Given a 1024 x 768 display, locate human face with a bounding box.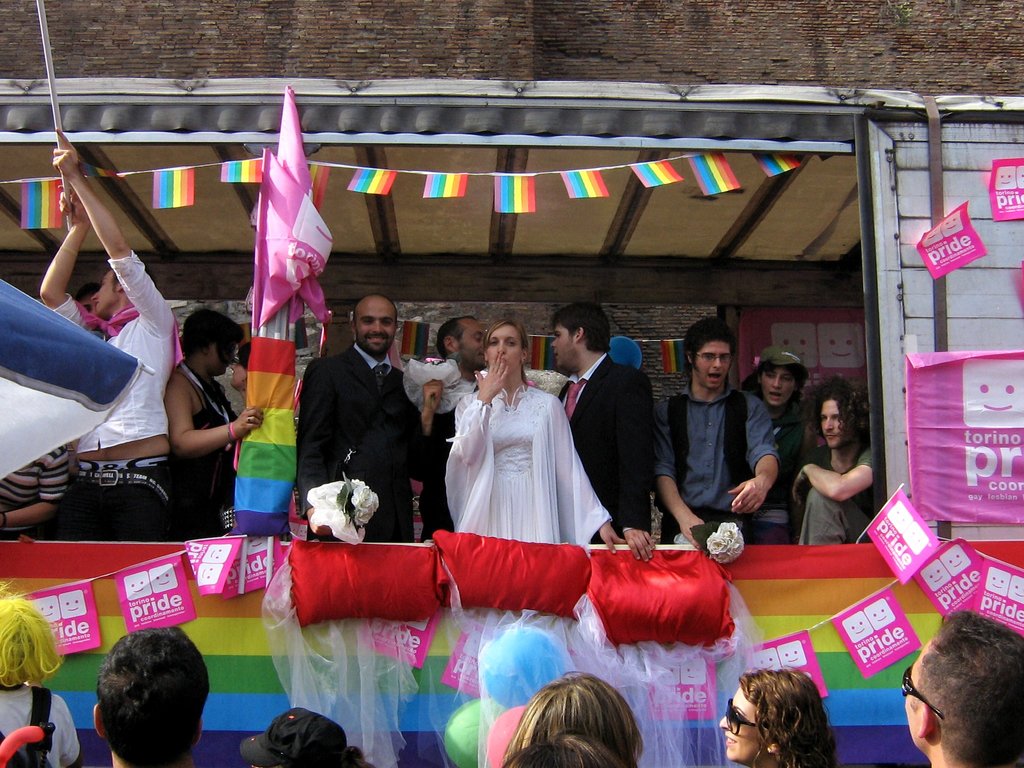
Located: [762,366,795,404].
